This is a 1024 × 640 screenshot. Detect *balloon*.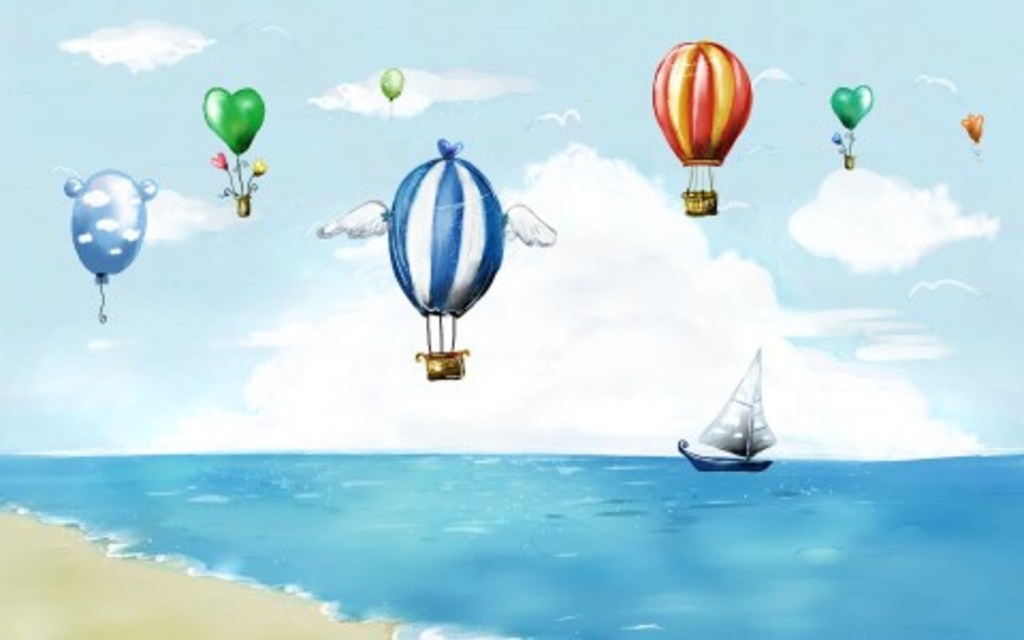
<box>834,83,873,130</box>.
